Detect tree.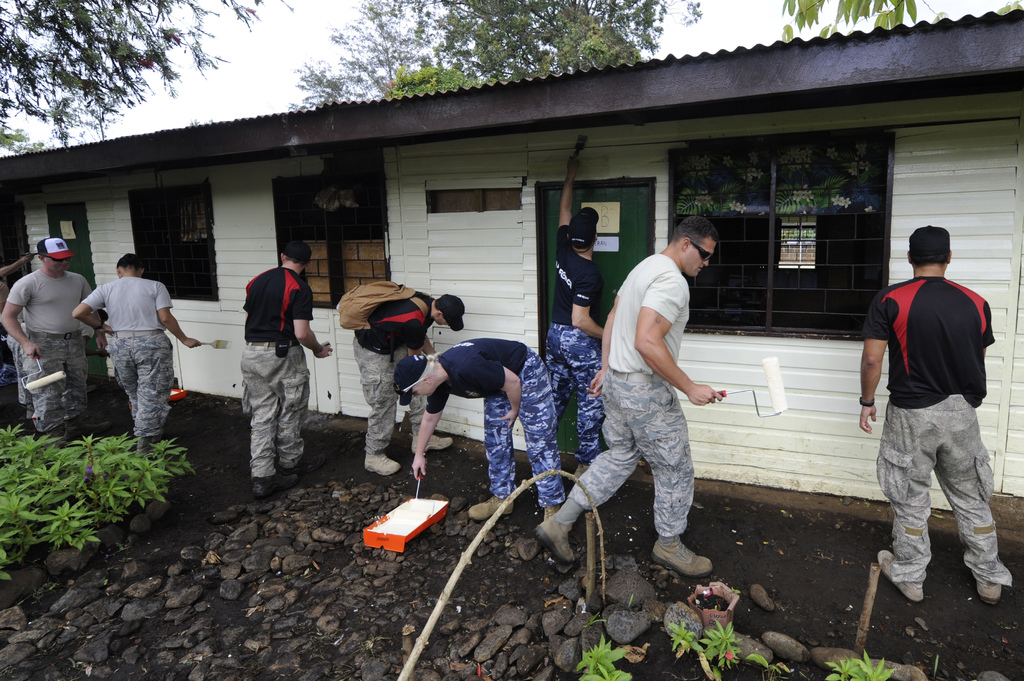
Detected at box(776, 0, 929, 42).
